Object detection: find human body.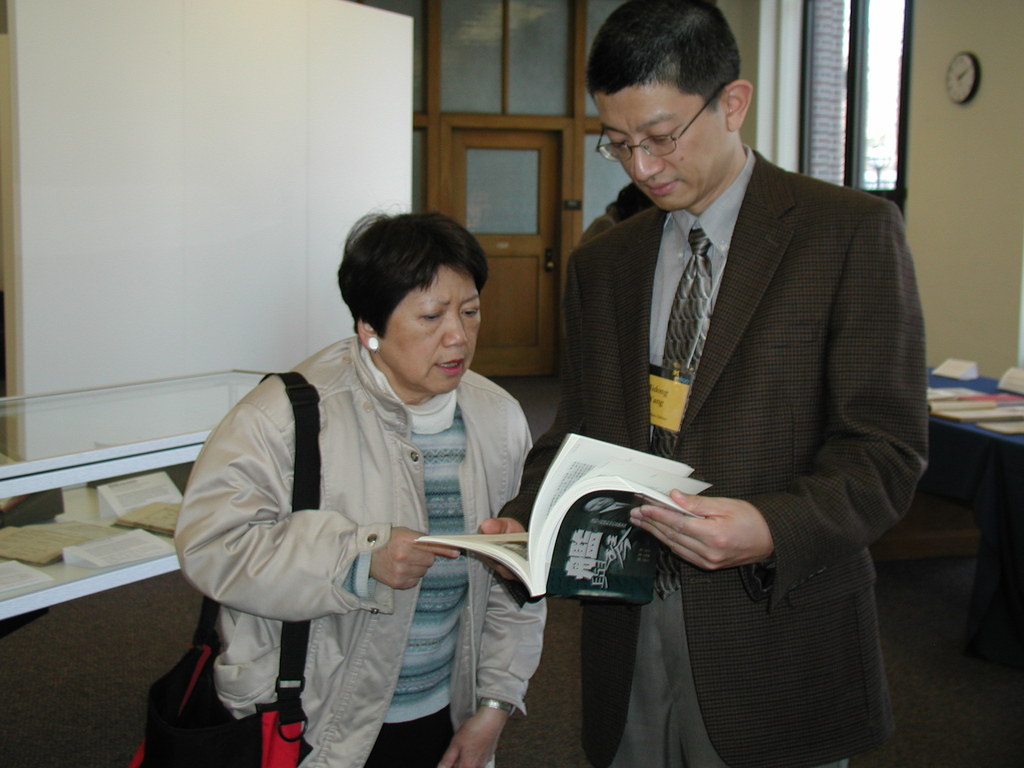
pyautogui.locateOnScreen(191, 230, 554, 767).
